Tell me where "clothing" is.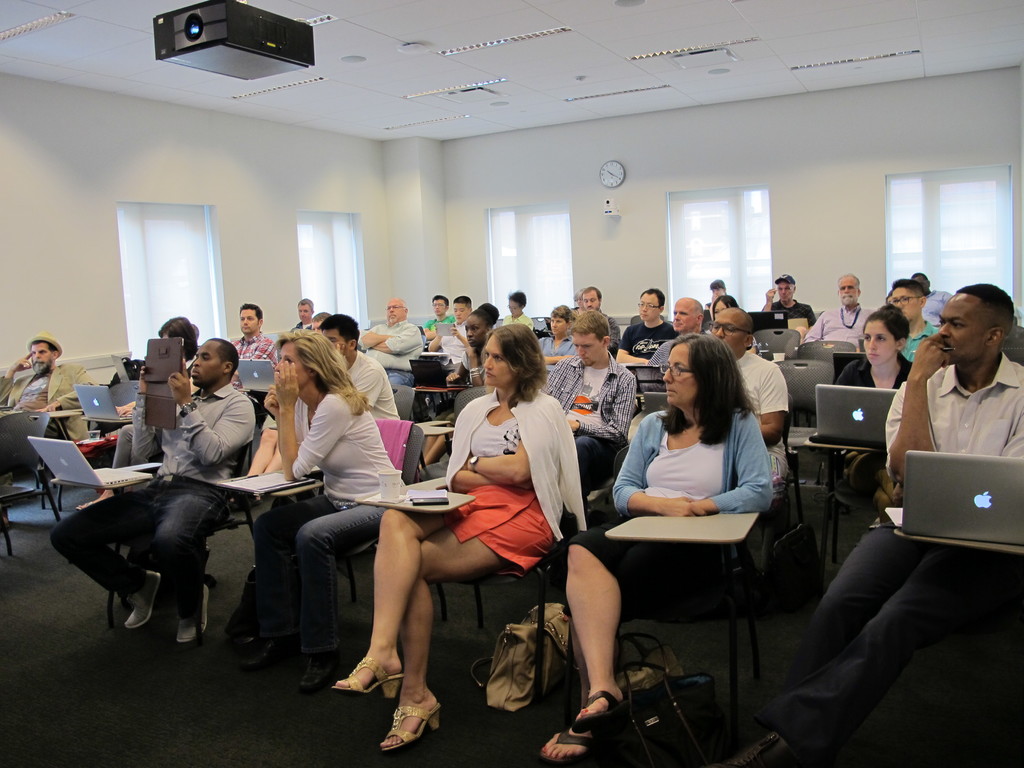
"clothing" is at left=536, top=335, right=583, bottom=368.
